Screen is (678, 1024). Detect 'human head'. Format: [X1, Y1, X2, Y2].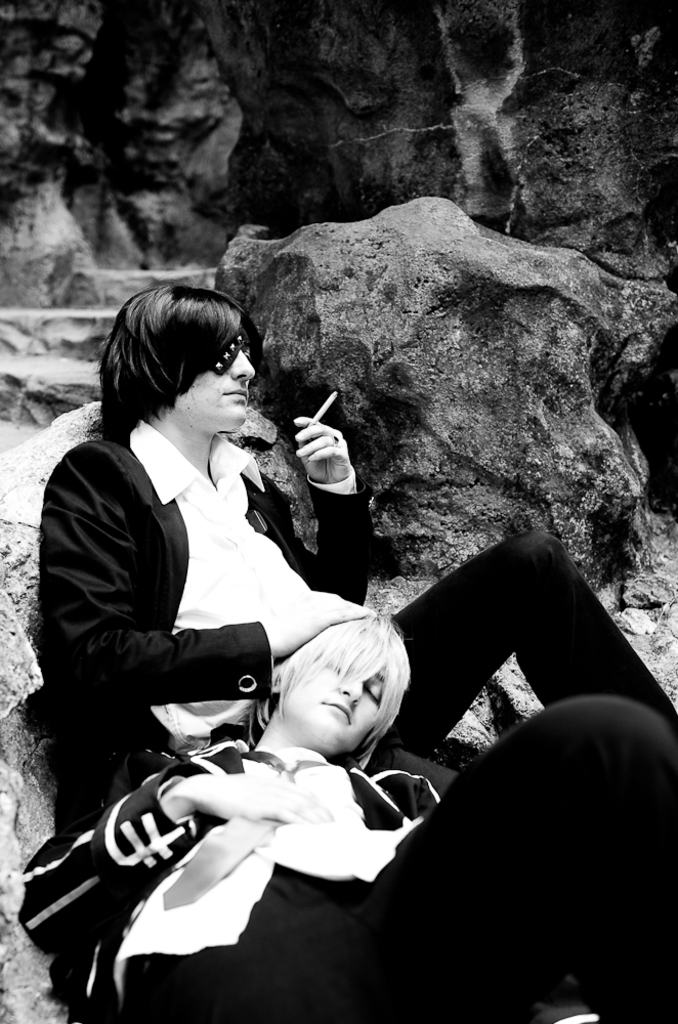
[271, 632, 411, 767].
